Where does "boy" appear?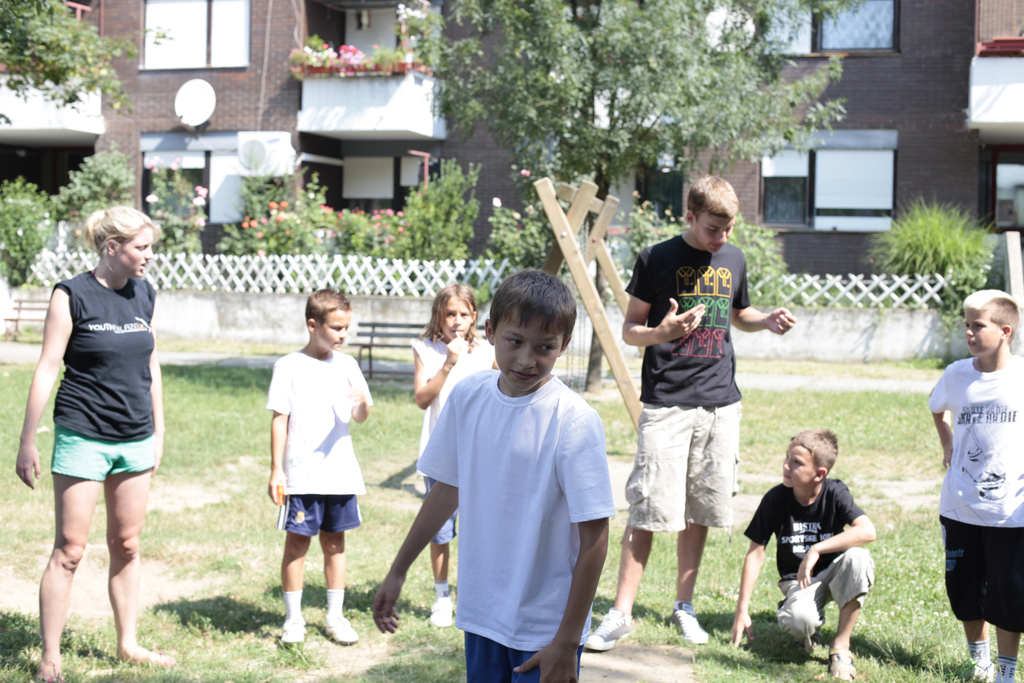
Appears at {"x1": 582, "y1": 176, "x2": 796, "y2": 653}.
